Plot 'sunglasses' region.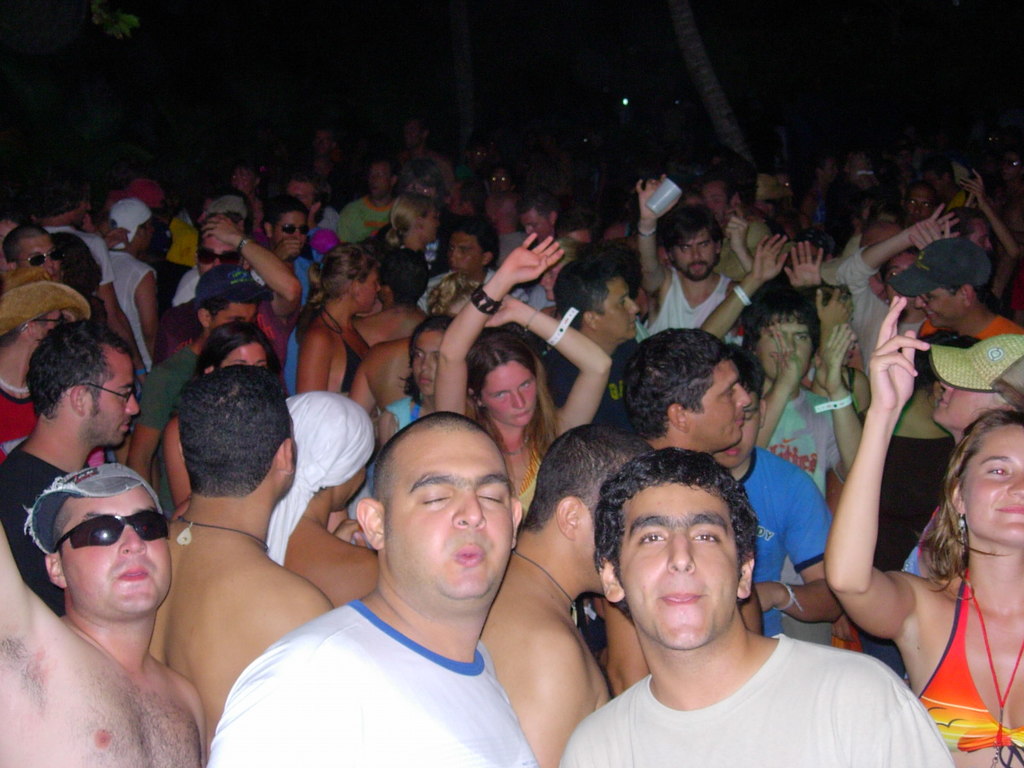
Plotted at pyautogui.locateOnScreen(196, 246, 243, 268).
